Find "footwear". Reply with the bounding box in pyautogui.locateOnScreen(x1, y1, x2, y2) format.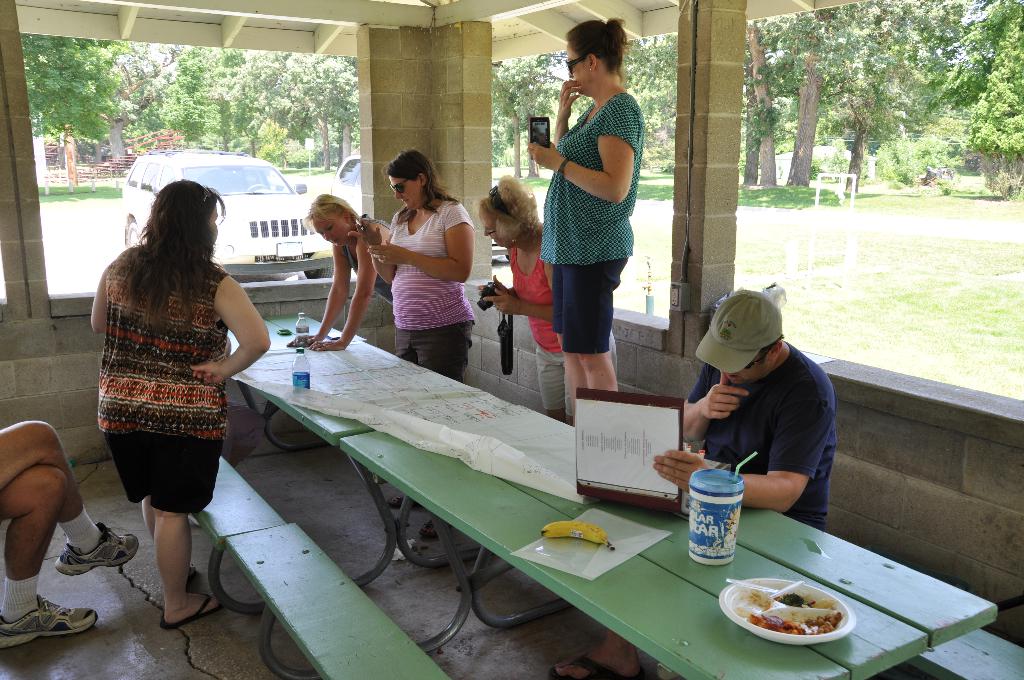
pyautogui.locateOnScreen(388, 491, 413, 505).
